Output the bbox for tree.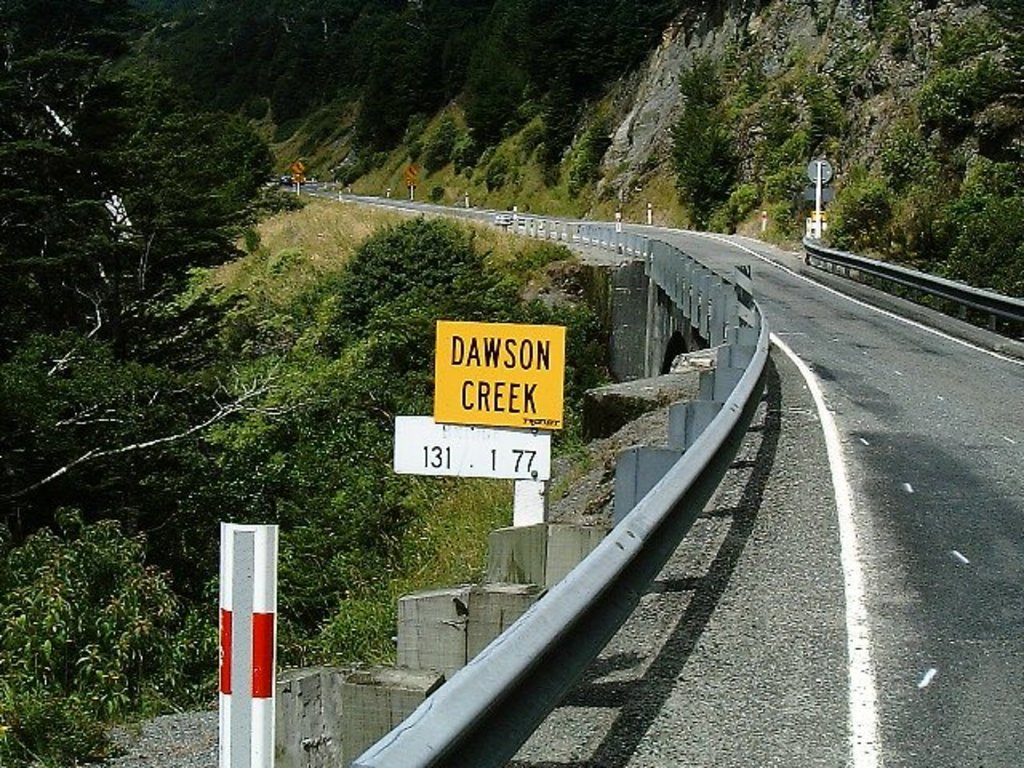
{"left": 0, "top": 13, "right": 306, "bottom": 344}.
